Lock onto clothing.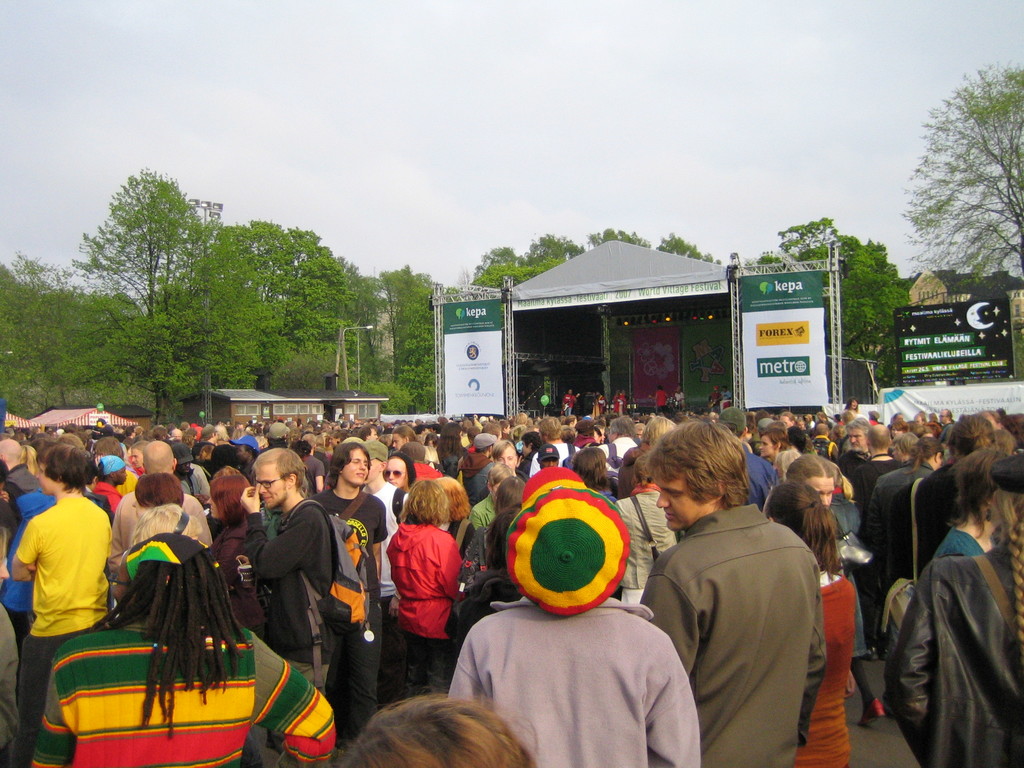
Locked: 911,471,965,567.
